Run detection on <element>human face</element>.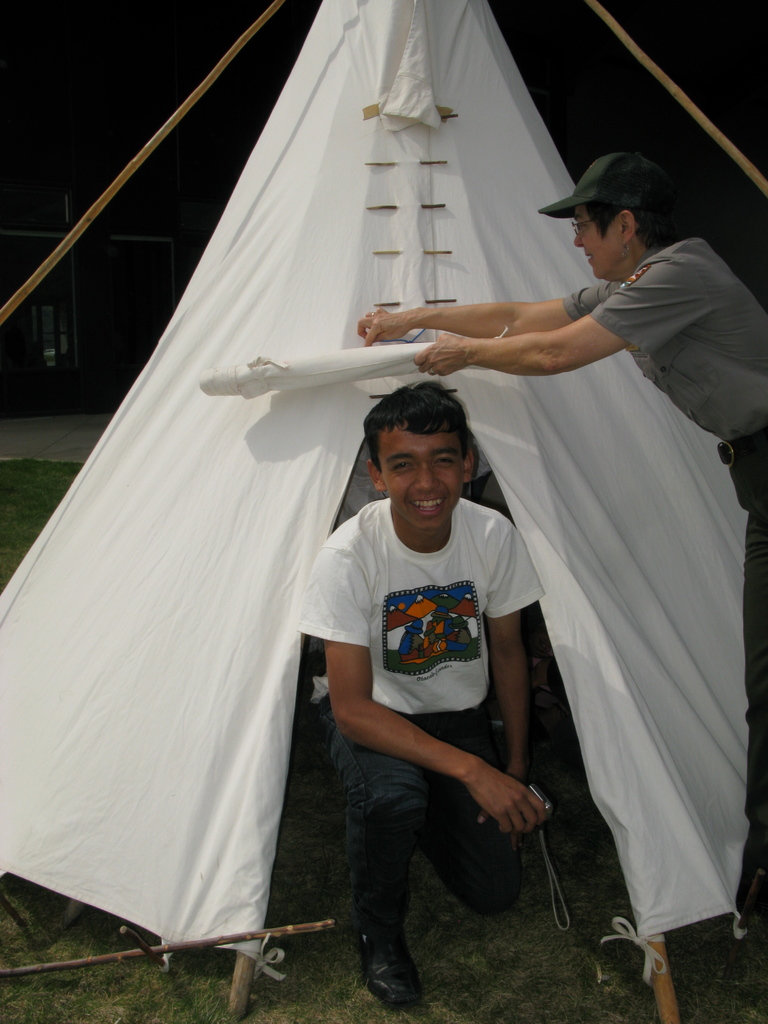
Result: [571,200,622,284].
